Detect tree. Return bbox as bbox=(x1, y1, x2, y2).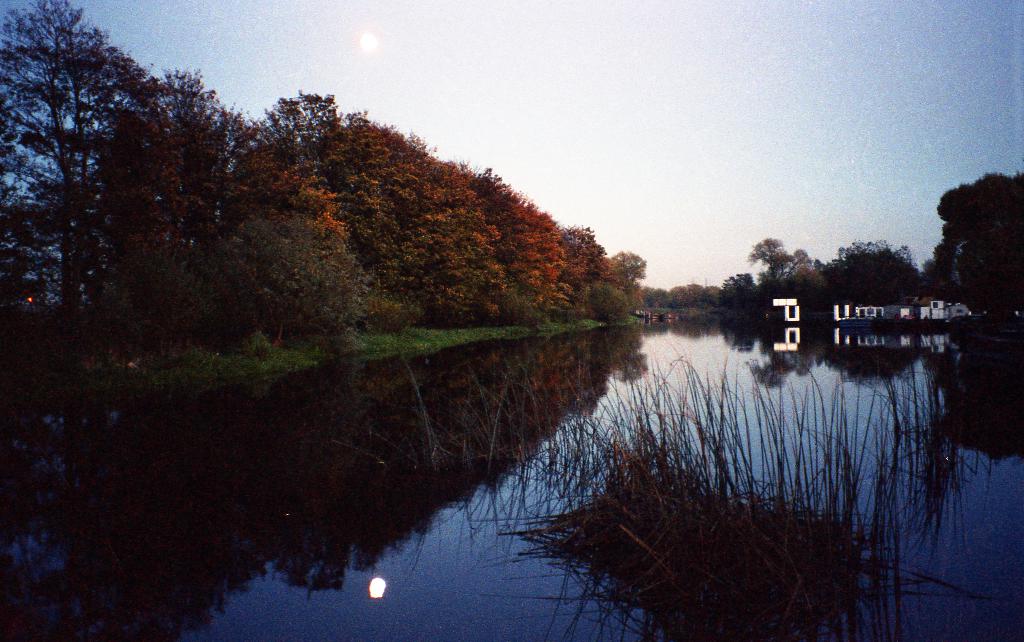
bbox=(933, 154, 1023, 325).
